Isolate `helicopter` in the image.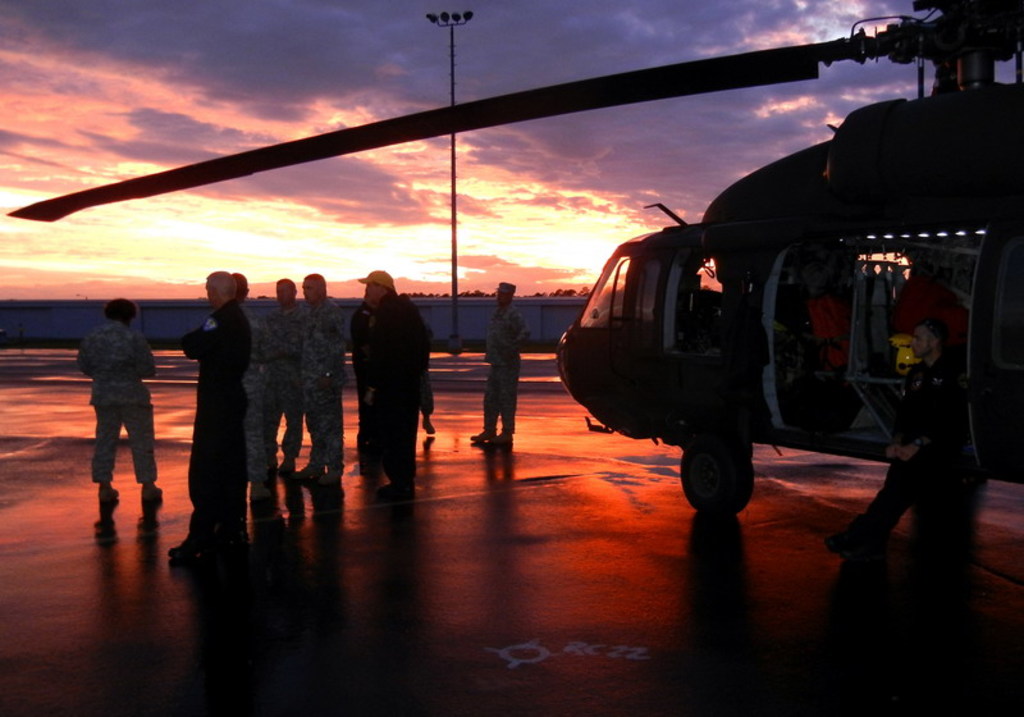
Isolated region: (6, 0, 1023, 520).
